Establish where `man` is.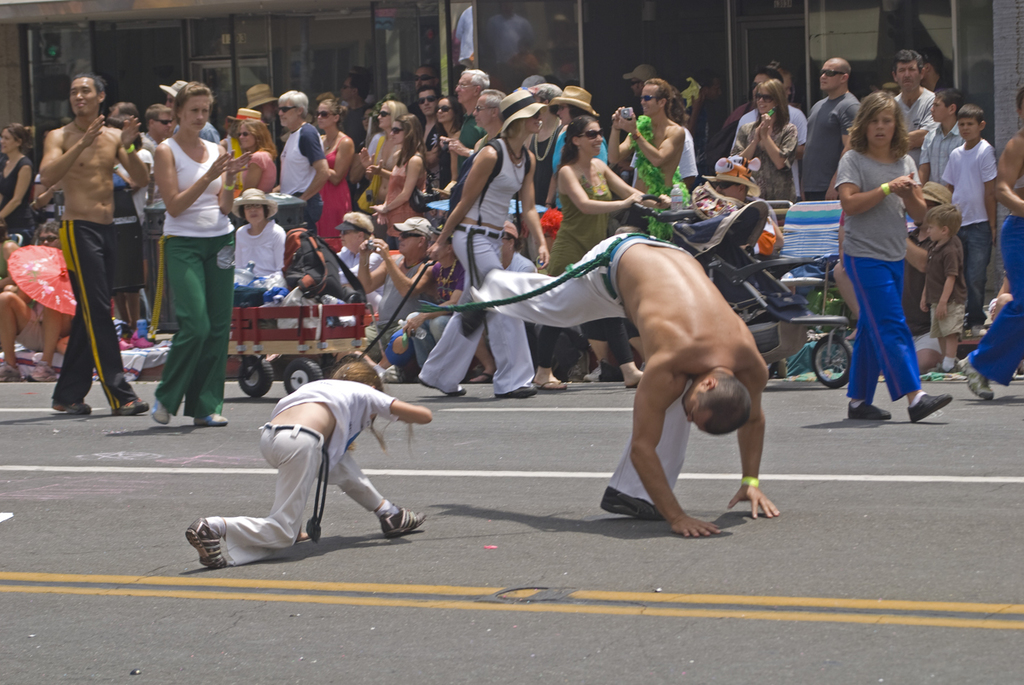
Established at BBox(40, 75, 150, 416).
